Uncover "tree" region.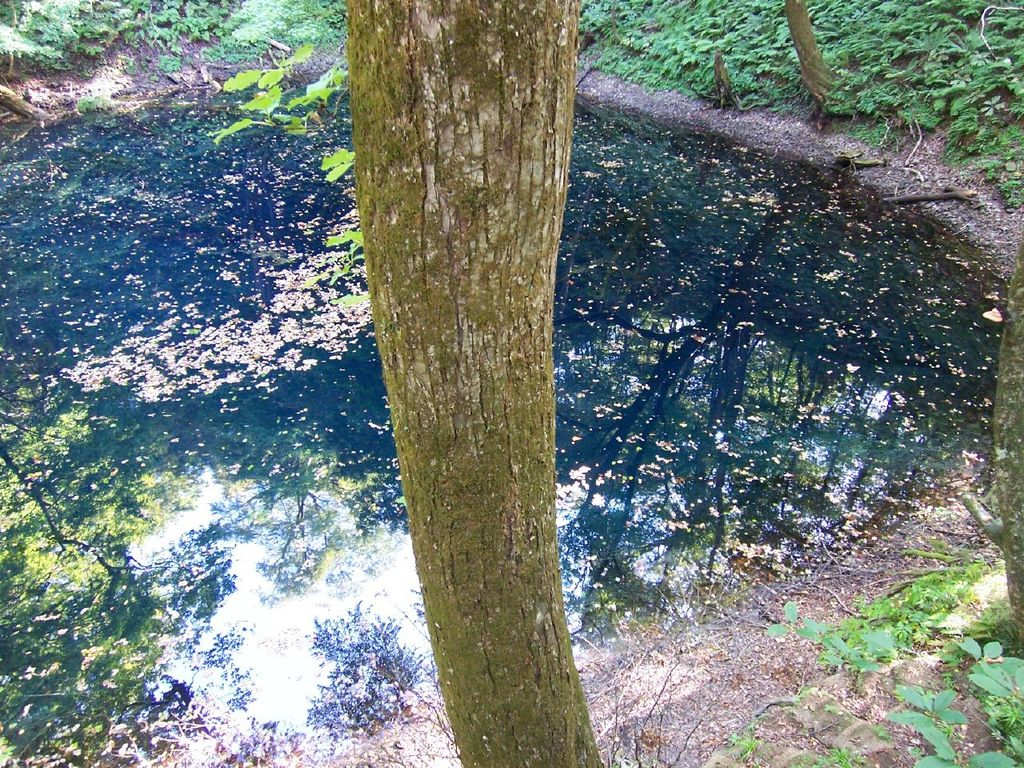
Uncovered: (x1=343, y1=0, x2=606, y2=767).
